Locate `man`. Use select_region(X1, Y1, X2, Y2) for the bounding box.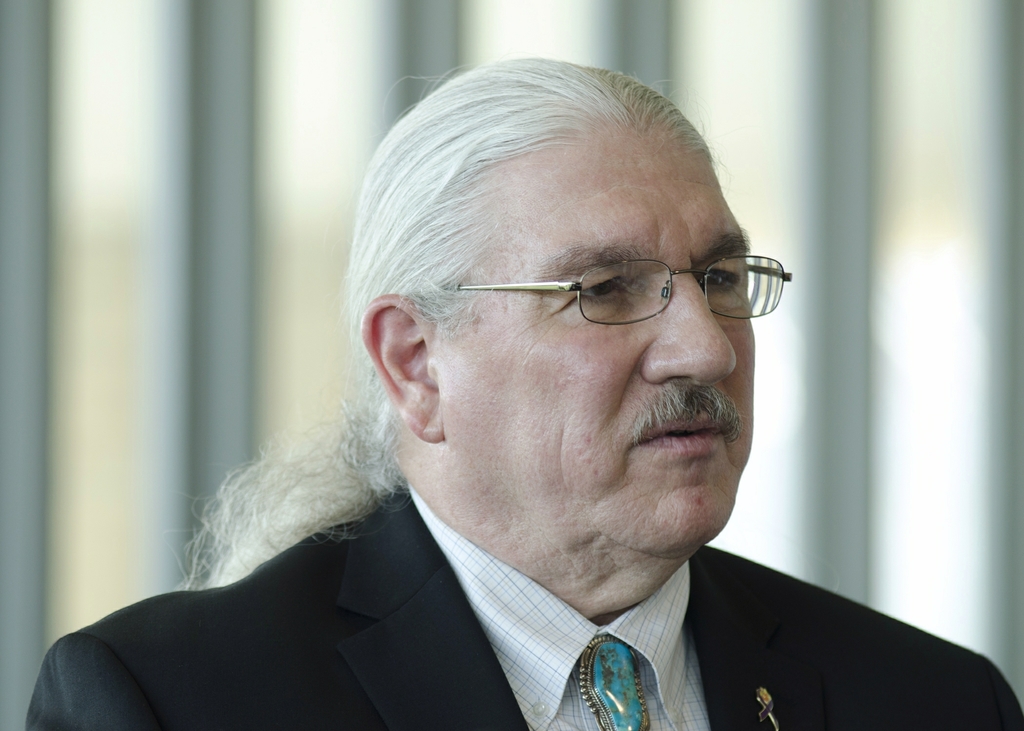
select_region(44, 82, 971, 714).
